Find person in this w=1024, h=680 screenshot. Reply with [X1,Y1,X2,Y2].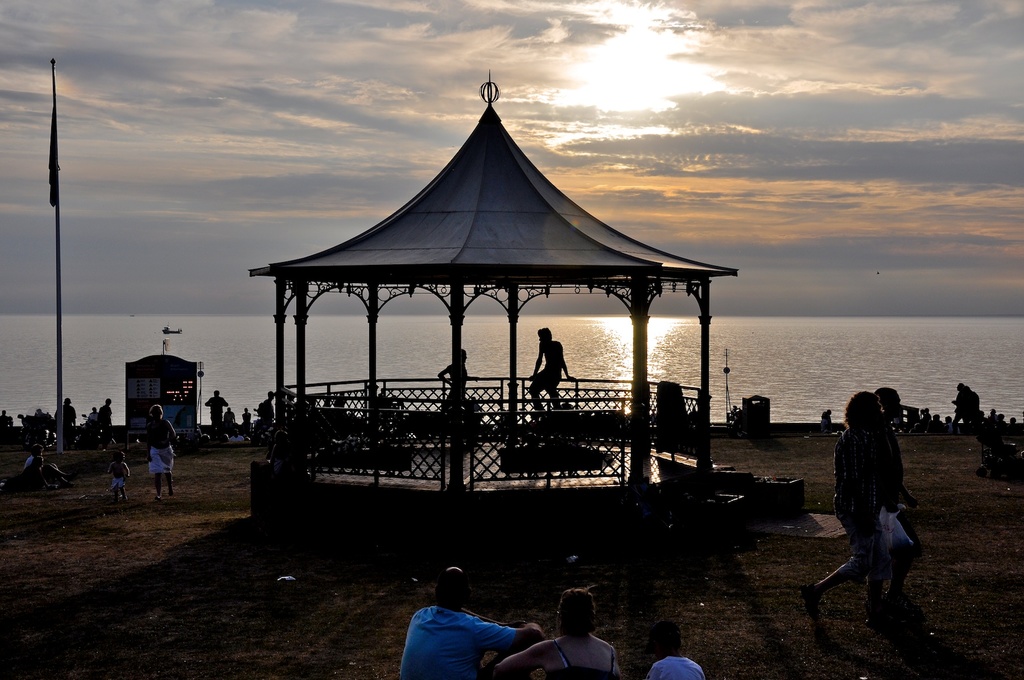
[198,382,226,422].
